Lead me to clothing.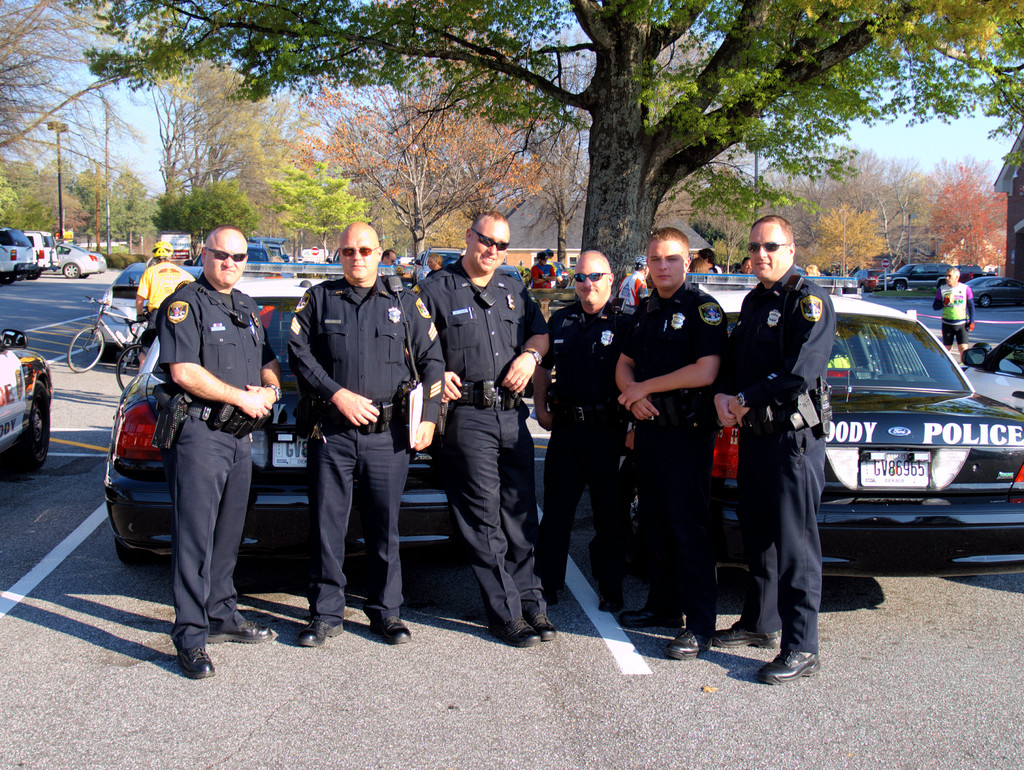
Lead to detection(934, 281, 977, 346).
